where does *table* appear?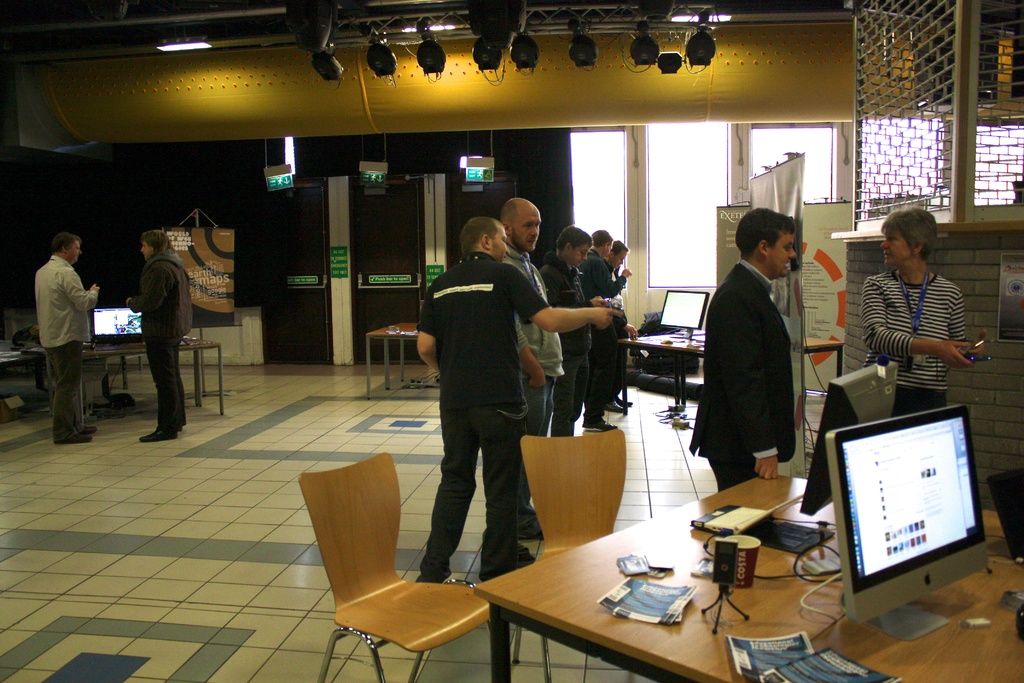
Appears at (left=512, top=419, right=662, bottom=575).
